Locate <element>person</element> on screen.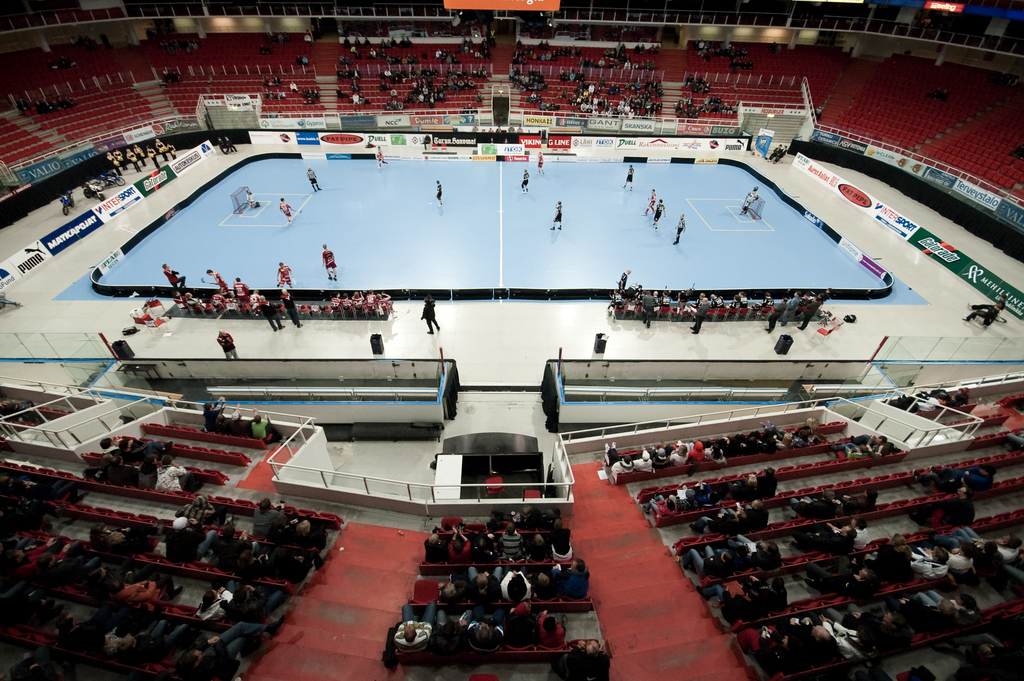
On screen at {"left": 966, "top": 294, "right": 1006, "bottom": 309}.
